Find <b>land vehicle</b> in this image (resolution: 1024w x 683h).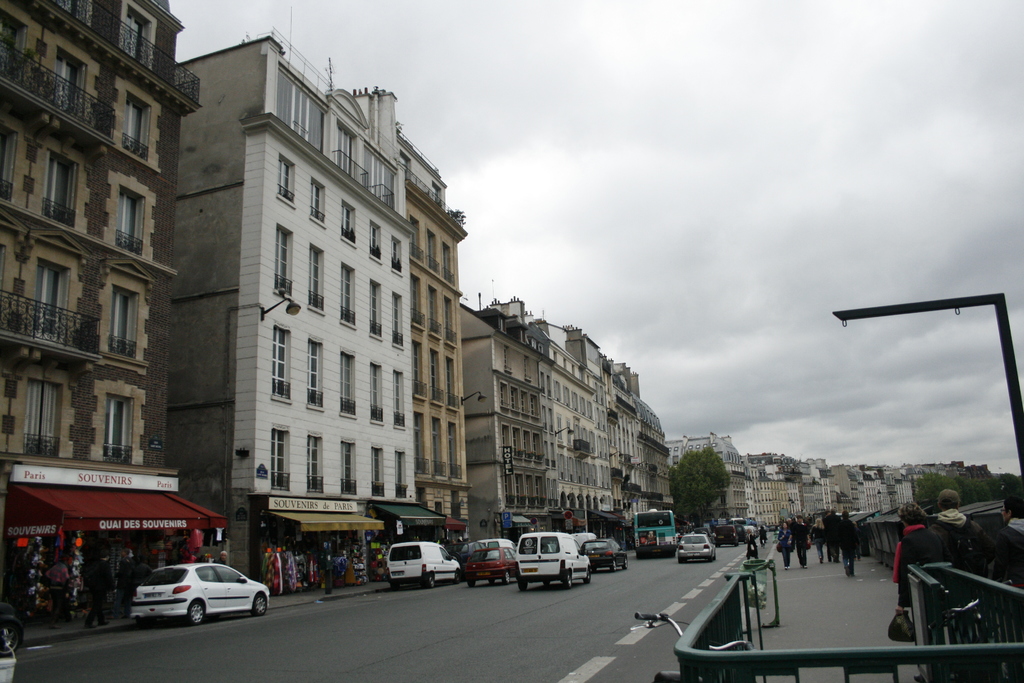
444:541:490:578.
